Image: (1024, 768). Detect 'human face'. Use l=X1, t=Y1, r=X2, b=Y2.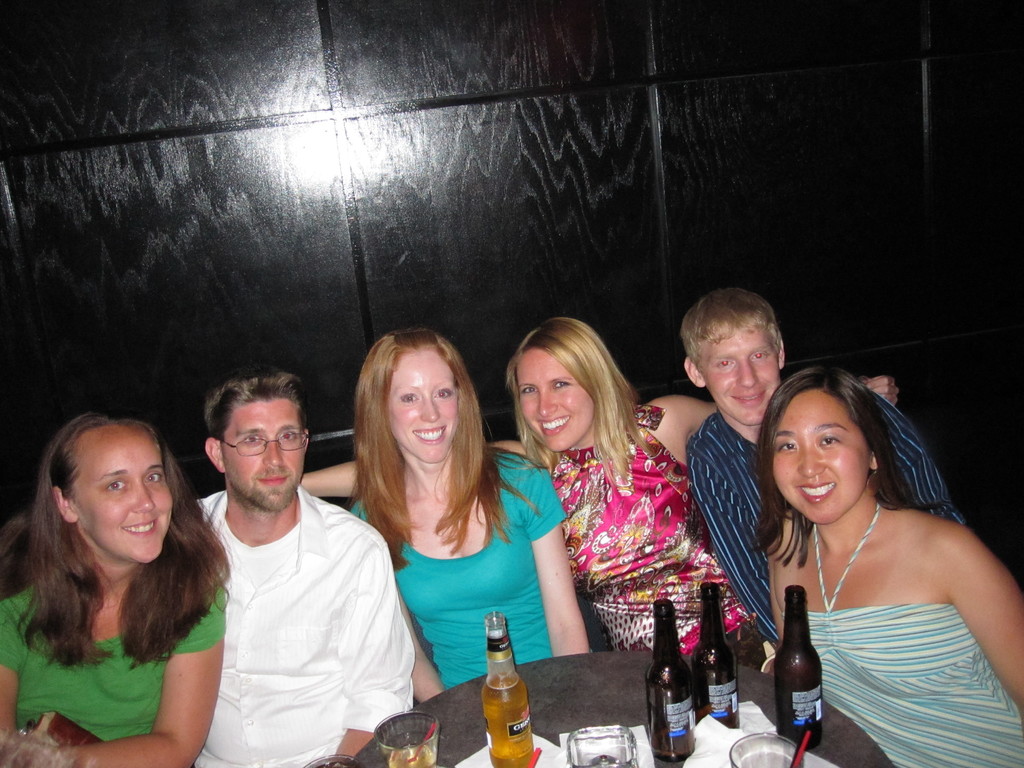
l=67, t=426, r=173, b=559.
